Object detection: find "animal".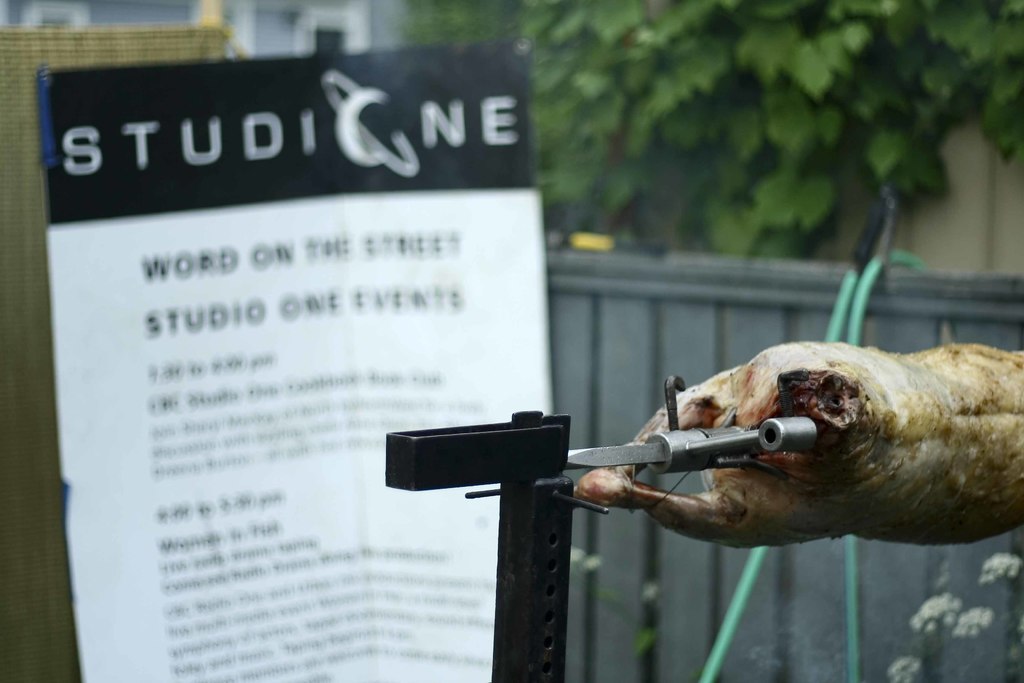
(left=575, top=343, right=1023, bottom=547).
